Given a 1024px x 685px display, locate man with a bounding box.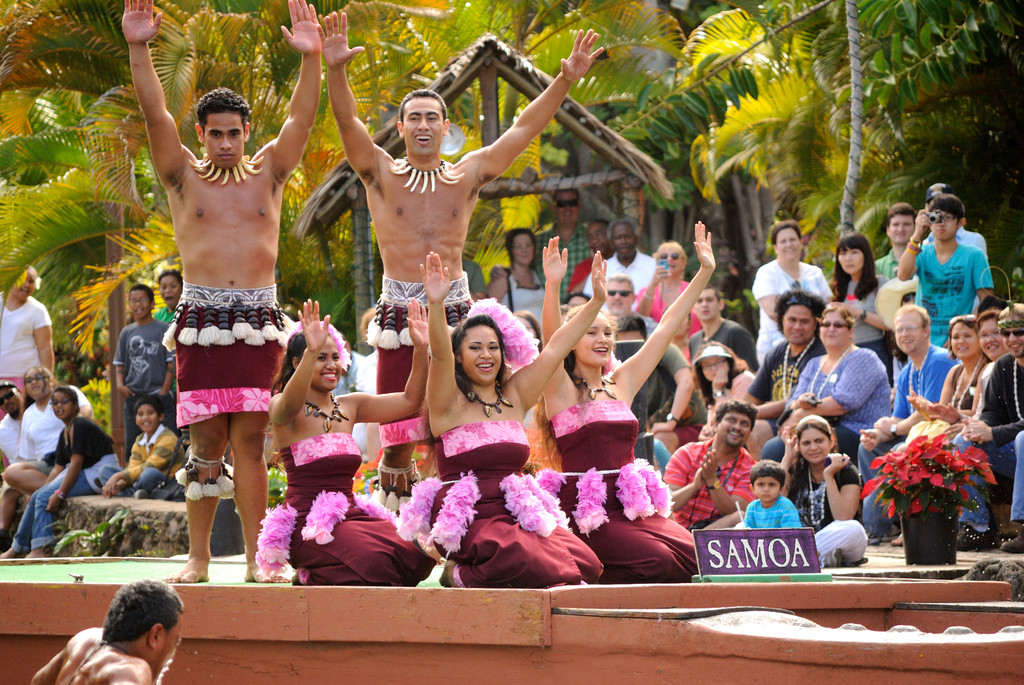
Located: BBox(950, 300, 1023, 551).
